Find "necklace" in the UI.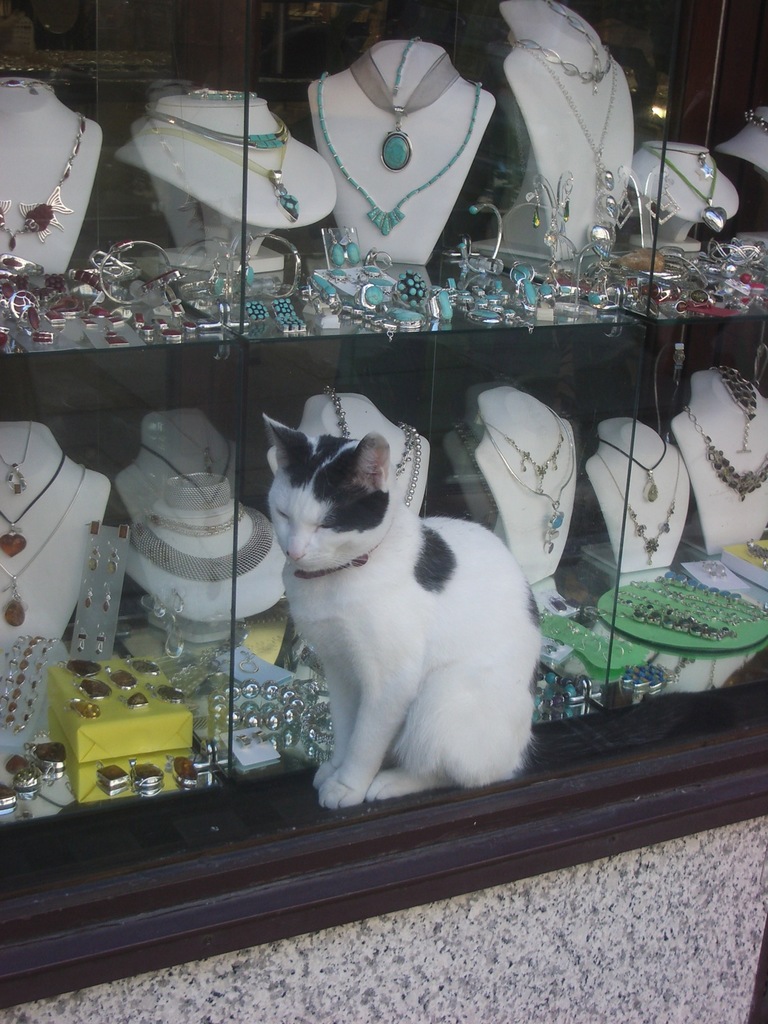
UI element at 680, 404, 767, 500.
